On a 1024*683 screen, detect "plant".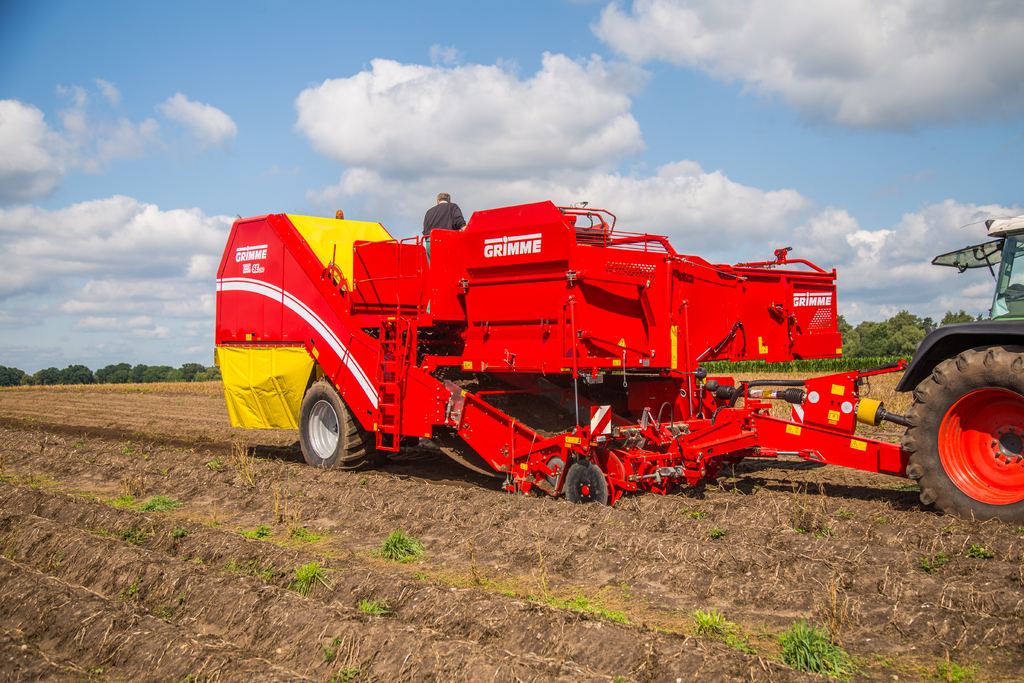
rect(758, 620, 858, 682).
